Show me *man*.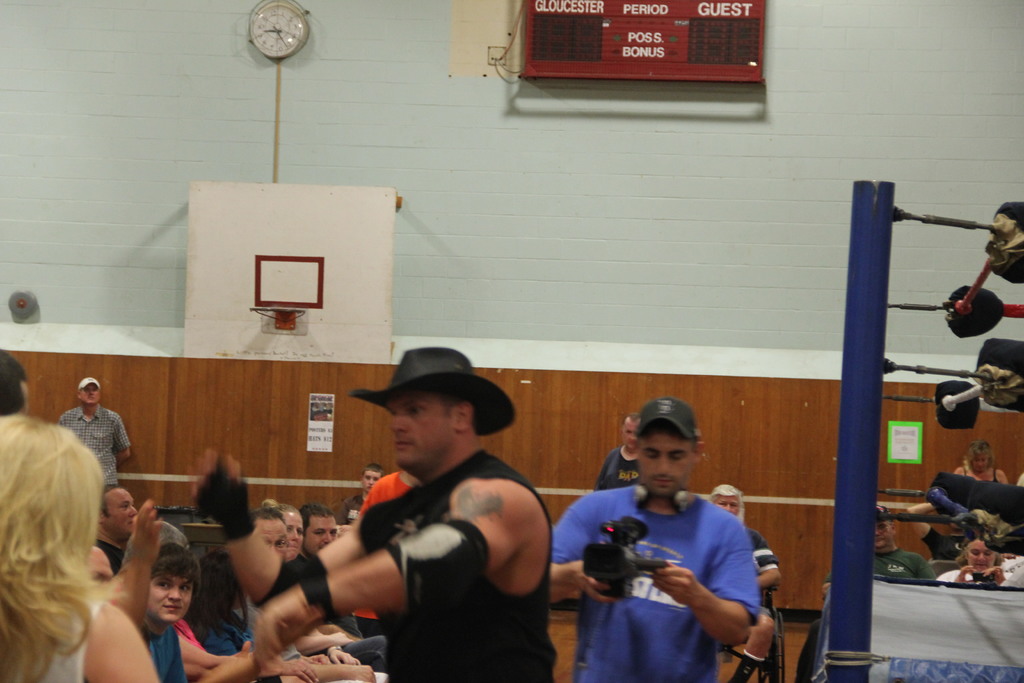
*man* is here: {"left": 876, "top": 504, "right": 935, "bottom": 582}.
